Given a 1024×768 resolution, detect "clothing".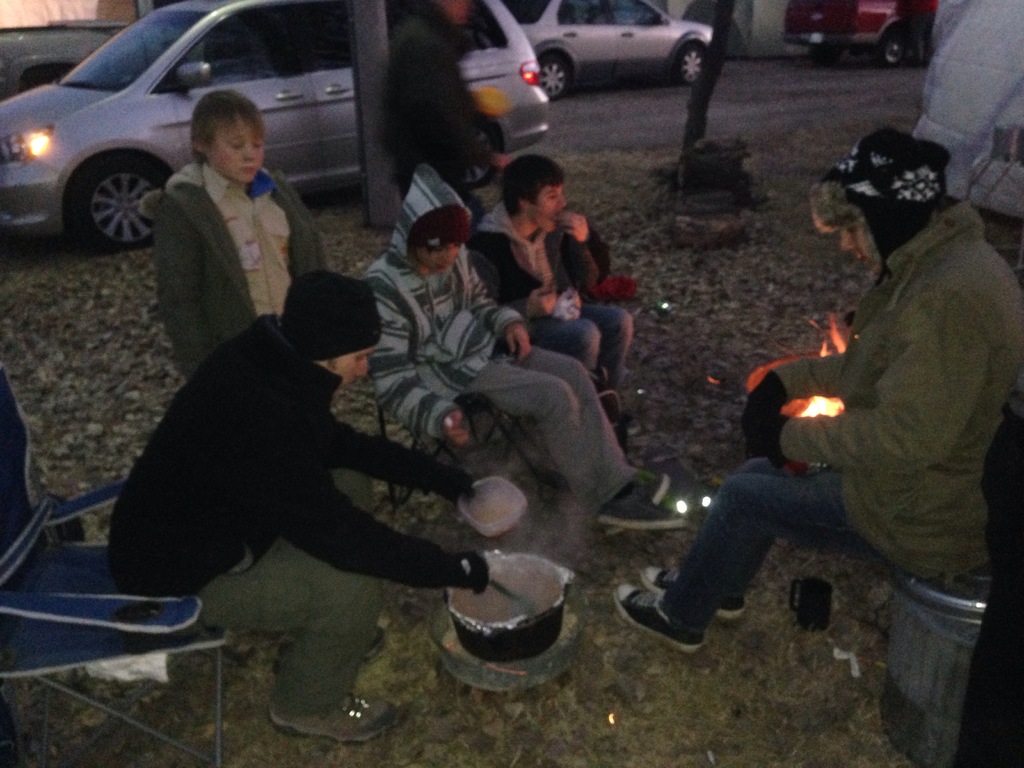
rect(108, 313, 488, 598).
